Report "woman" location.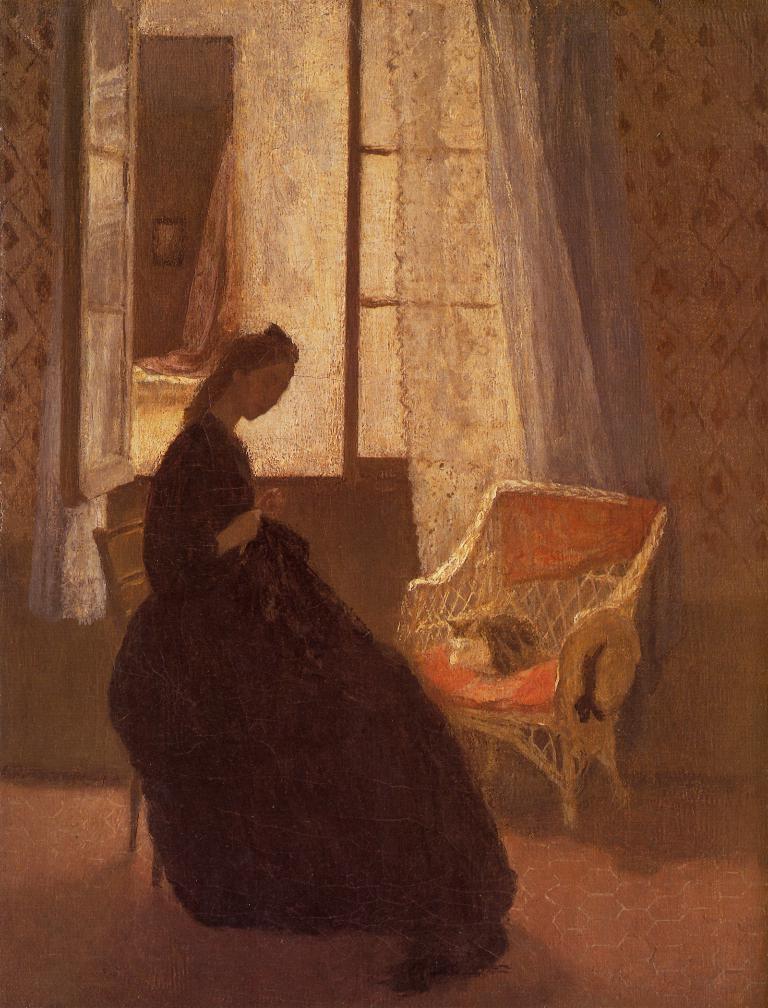
Report: Rect(104, 316, 513, 940).
